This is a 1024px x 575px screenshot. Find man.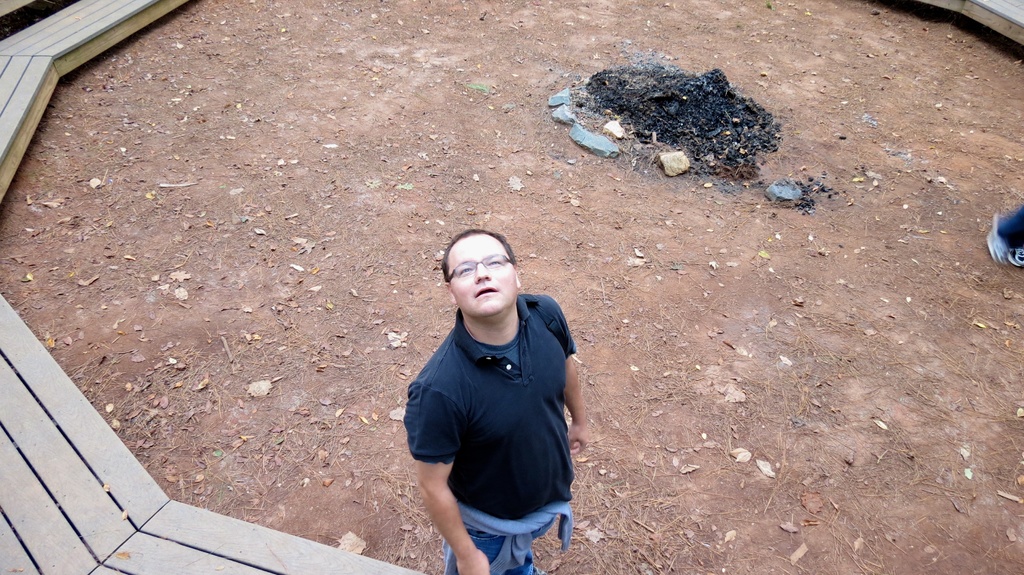
Bounding box: x1=383, y1=211, x2=598, y2=574.
